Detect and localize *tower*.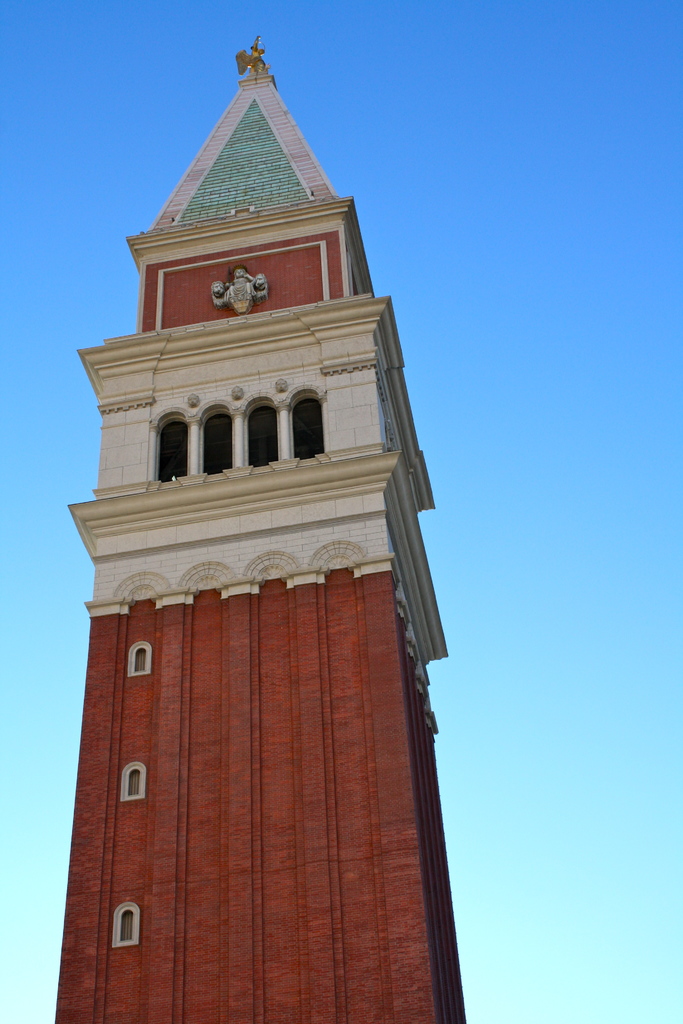
Localized at (45, 24, 463, 1002).
